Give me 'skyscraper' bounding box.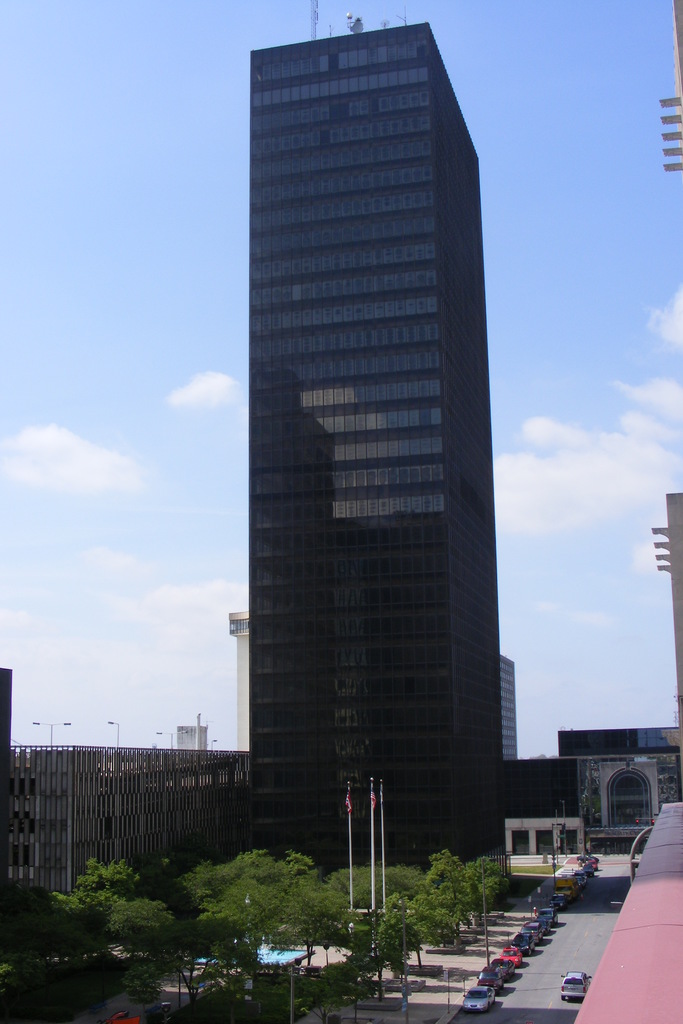
(left=493, top=653, right=520, bottom=760).
